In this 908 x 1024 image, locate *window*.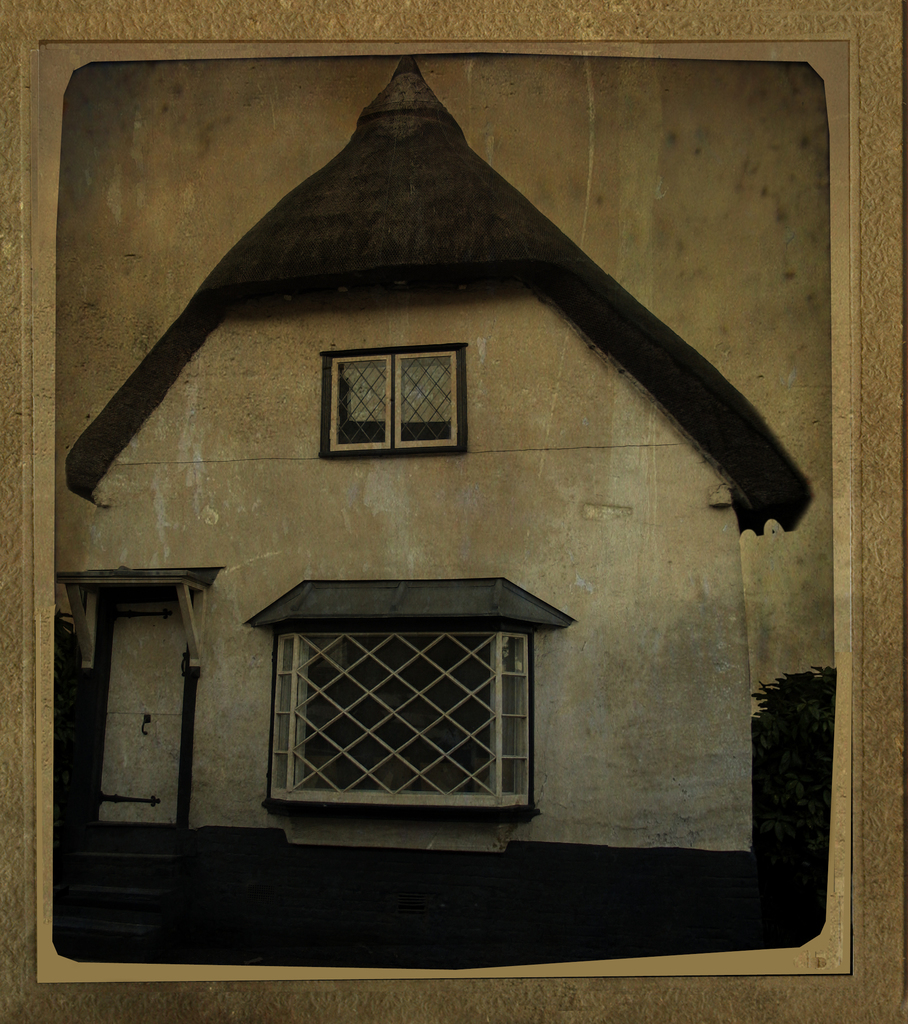
Bounding box: [x1=233, y1=525, x2=565, y2=823].
